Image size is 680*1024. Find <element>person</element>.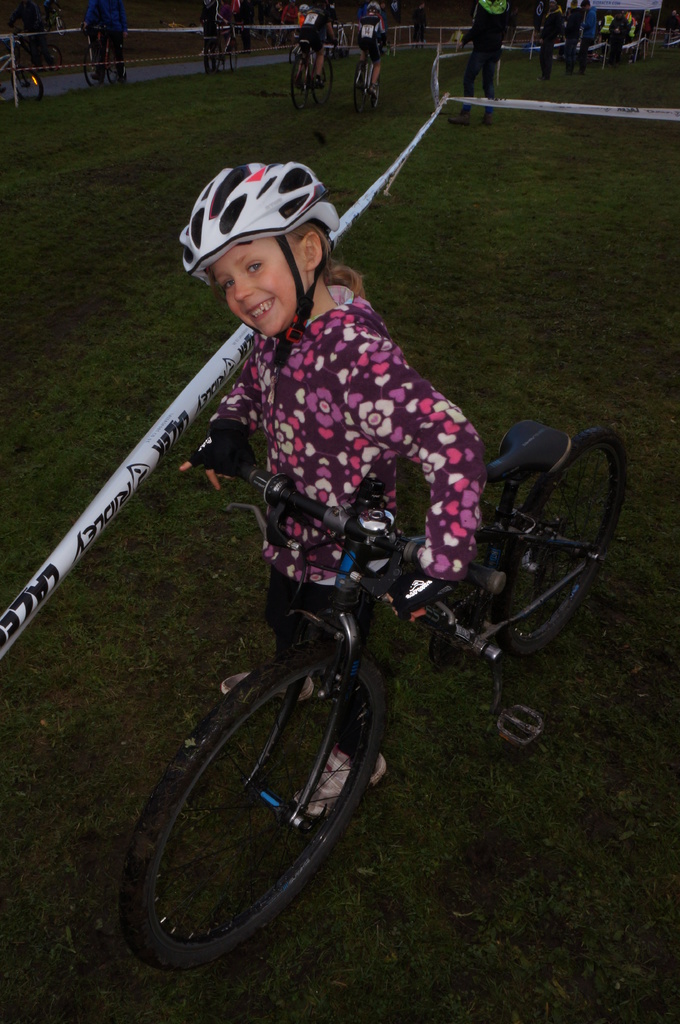
bbox=(358, 0, 391, 102).
